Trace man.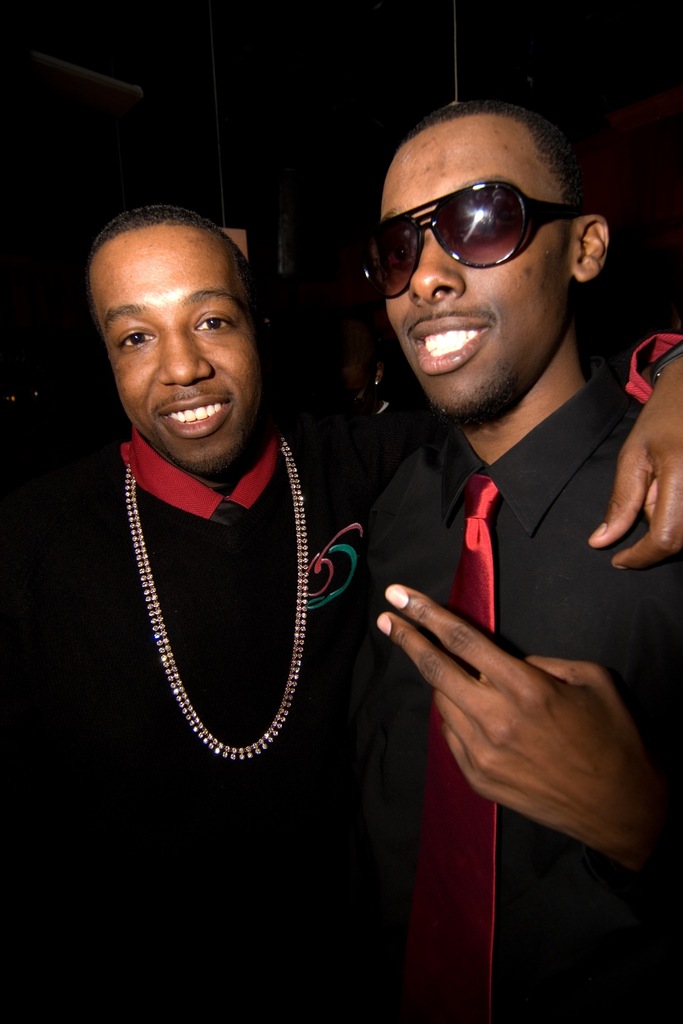
Traced to region(361, 92, 682, 1023).
